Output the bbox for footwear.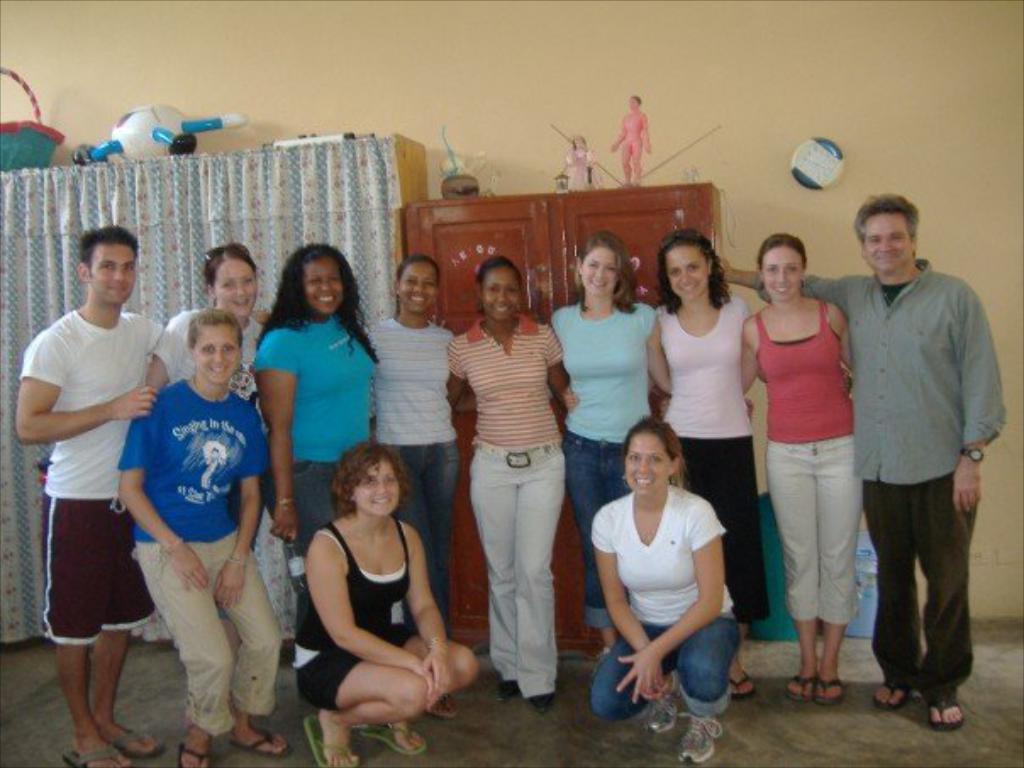
detection(232, 731, 292, 756).
